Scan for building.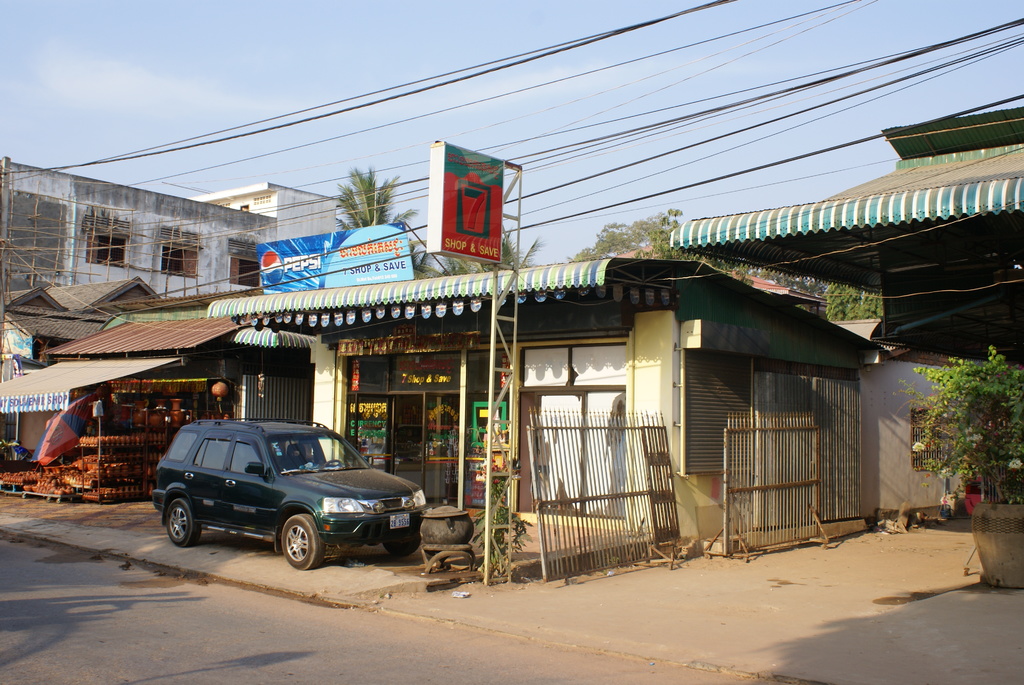
Scan result: bbox=[198, 253, 875, 560].
